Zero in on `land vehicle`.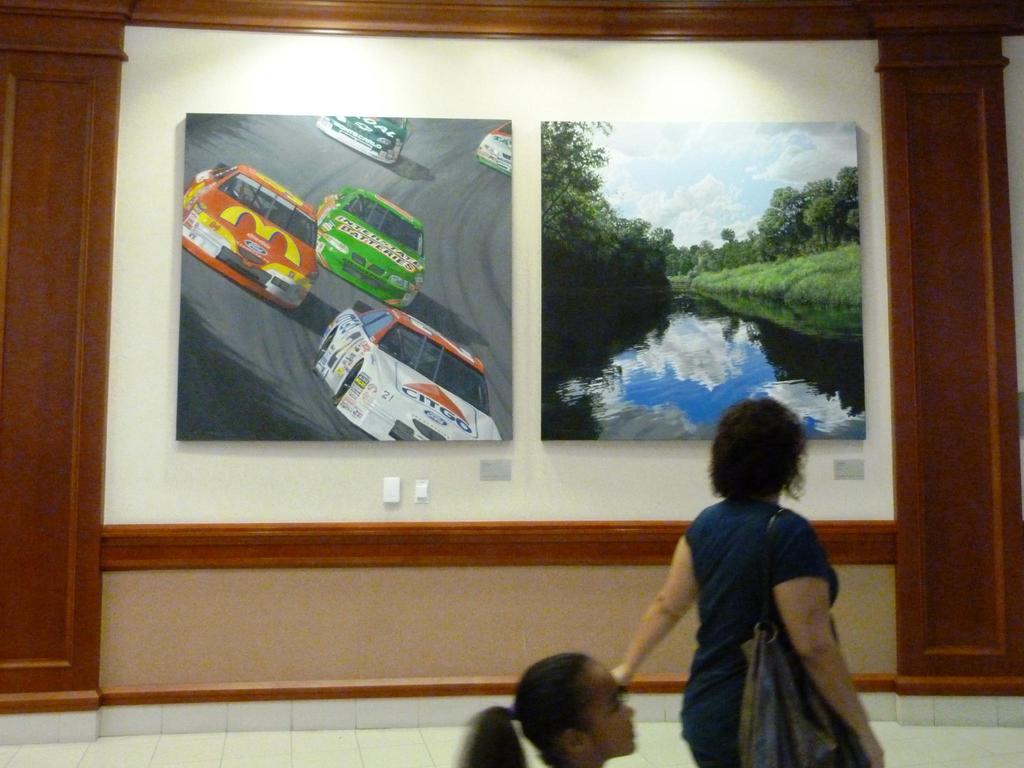
Zeroed in: <bbox>181, 161, 323, 309</bbox>.
